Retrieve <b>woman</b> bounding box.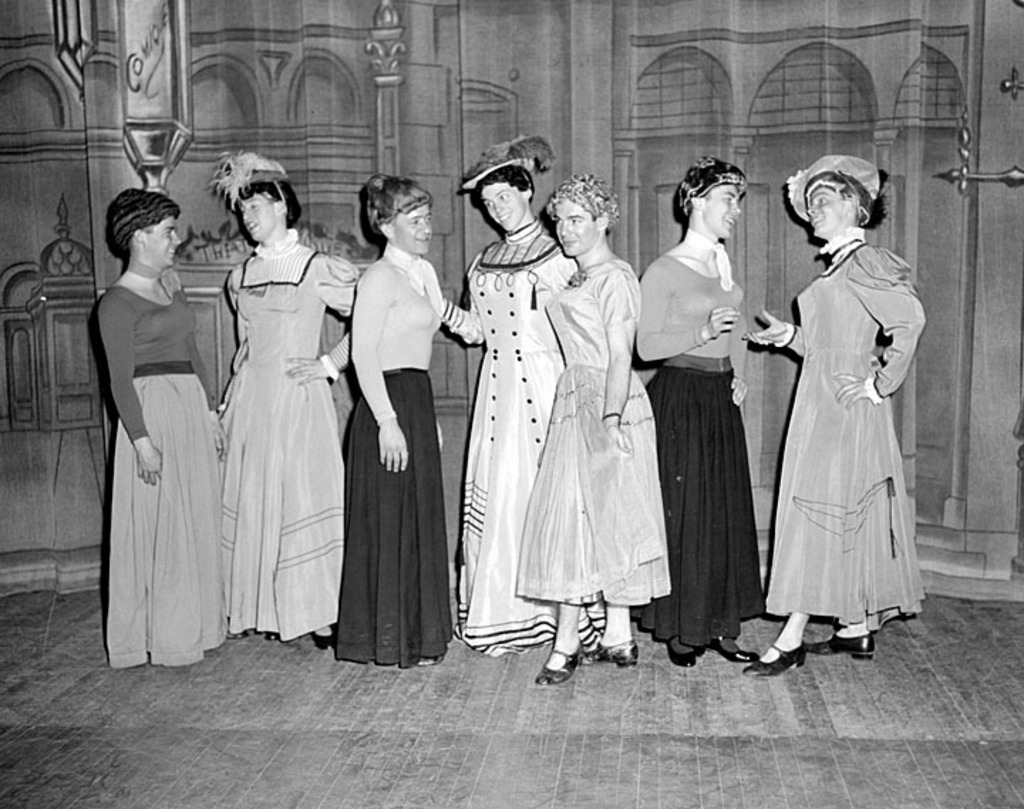
Bounding box: x1=639 y1=161 x2=764 y2=667.
